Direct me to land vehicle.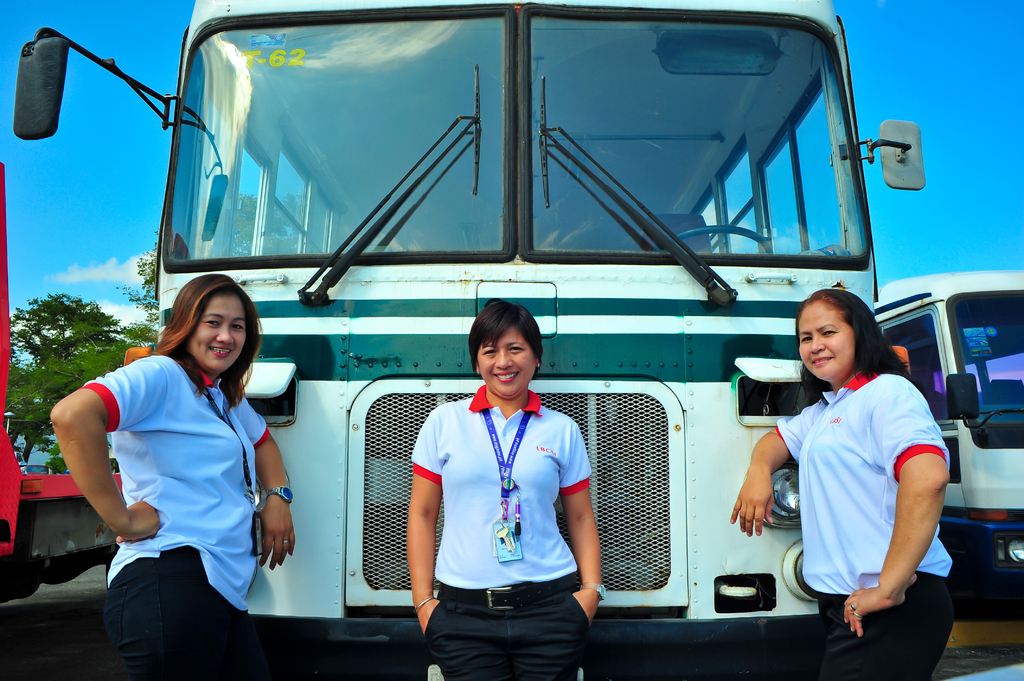
Direction: pyautogui.locateOnScreen(872, 265, 1023, 584).
